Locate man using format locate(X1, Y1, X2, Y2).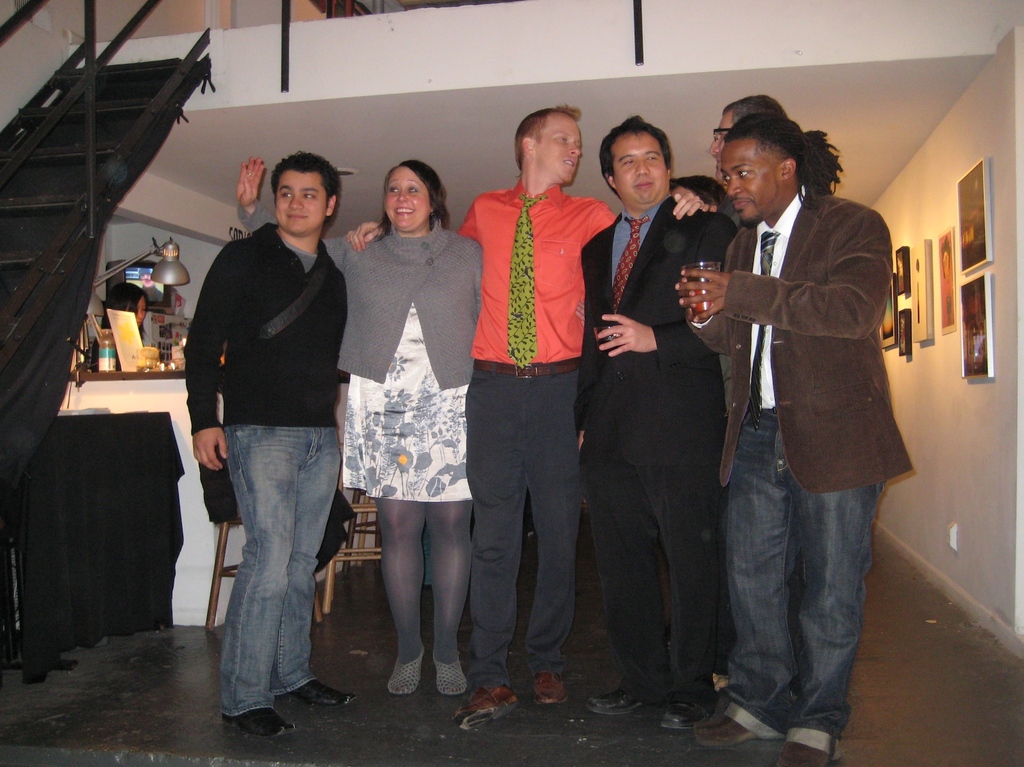
locate(221, 150, 481, 695).
